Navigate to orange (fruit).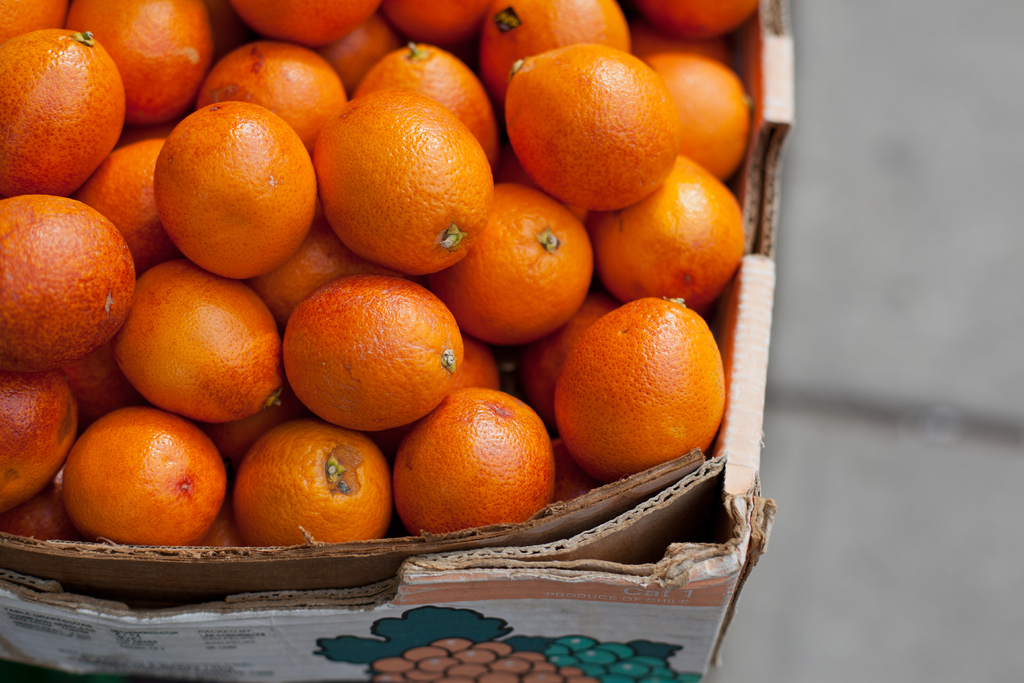
Navigation target: detection(278, 276, 468, 434).
